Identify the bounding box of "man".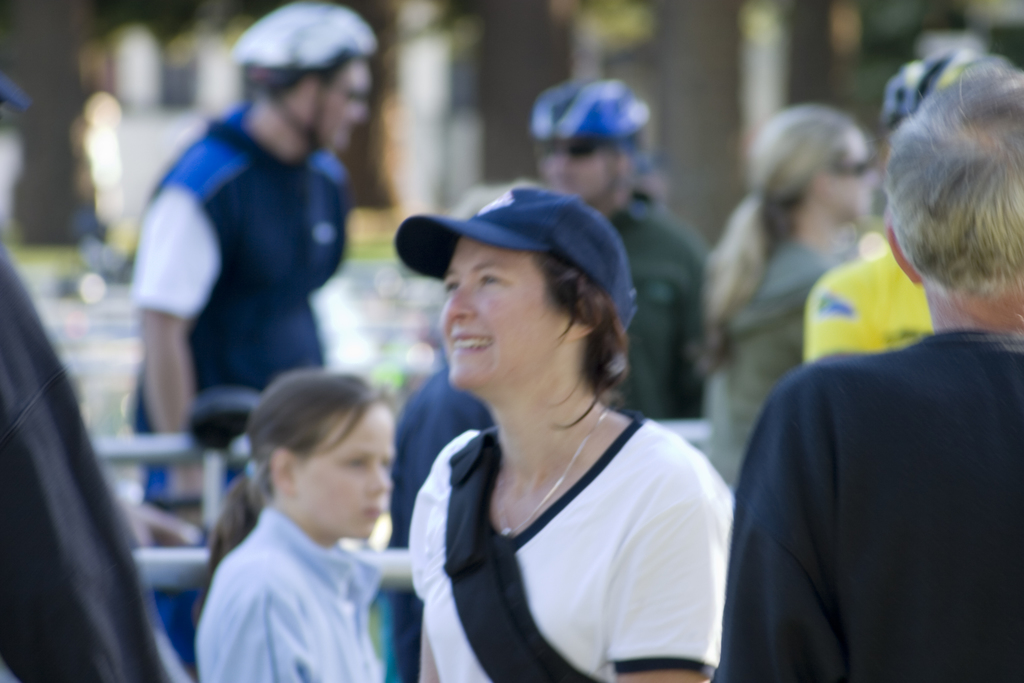
x1=730, y1=140, x2=1019, y2=679.
